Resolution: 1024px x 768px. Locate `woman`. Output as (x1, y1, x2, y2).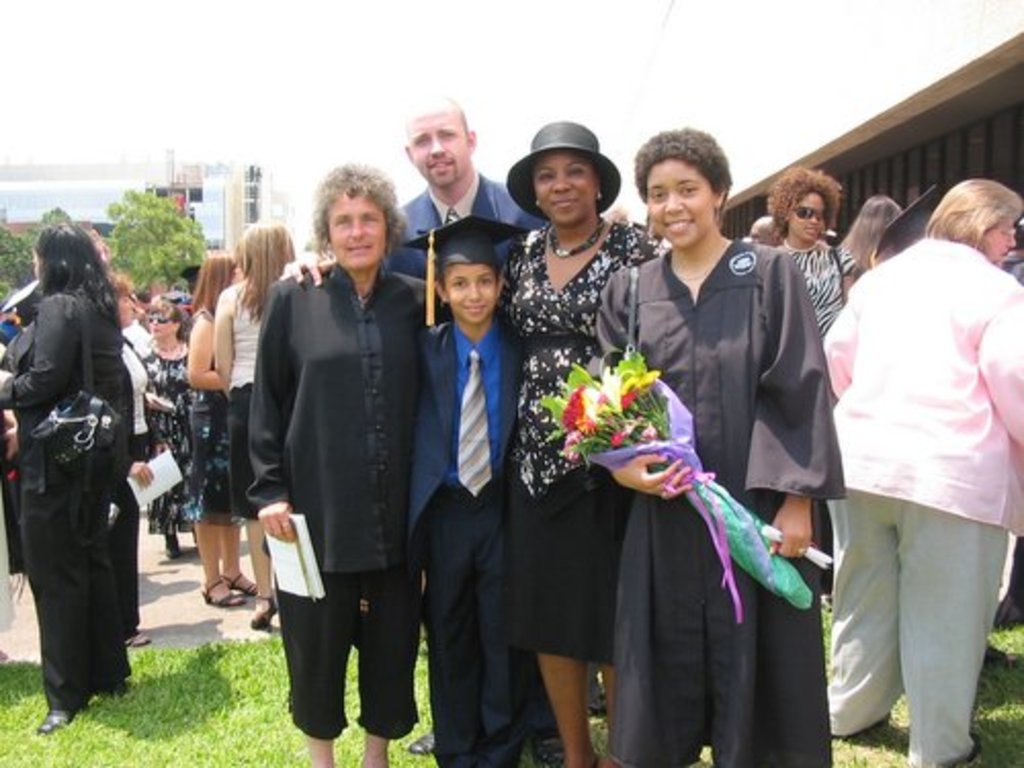
(766, 160, 852, 330).
